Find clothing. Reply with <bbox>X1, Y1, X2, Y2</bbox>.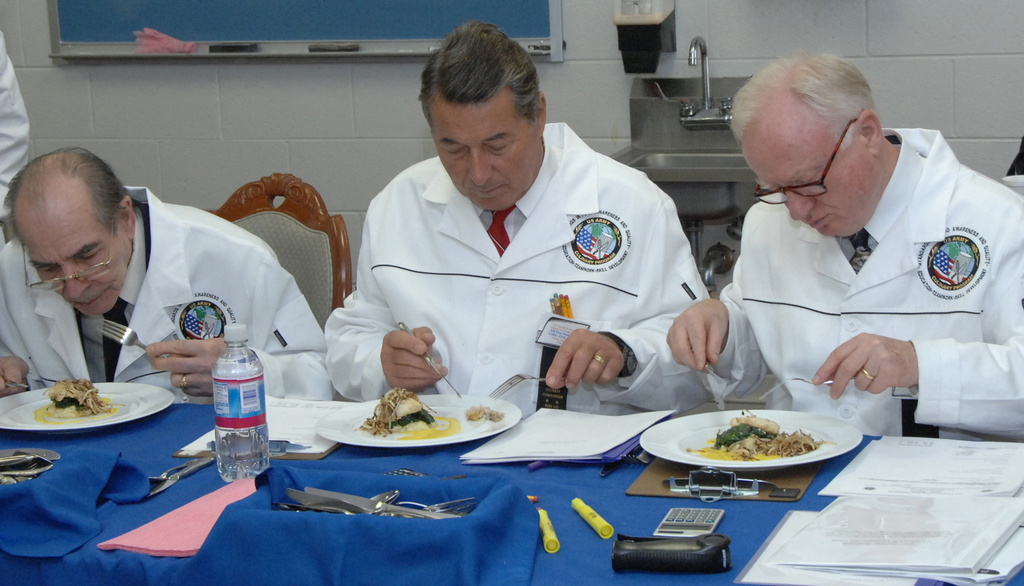
<bbox>724, 123, 1020, 436</bbox>.
